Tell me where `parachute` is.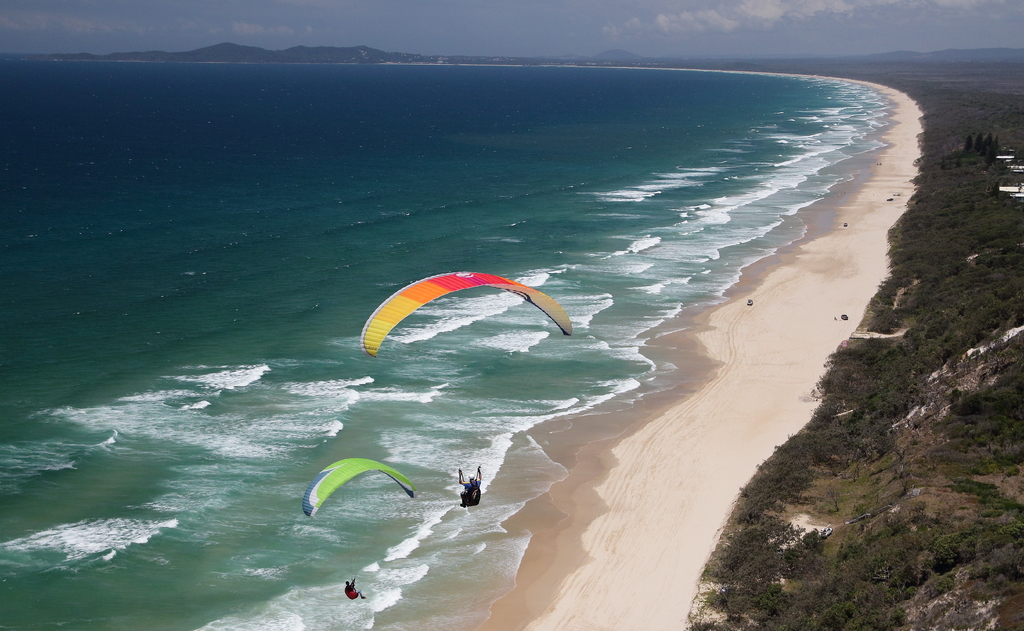
`parachute` is at (x1=363, y1=274, x2=571, y2=471).
